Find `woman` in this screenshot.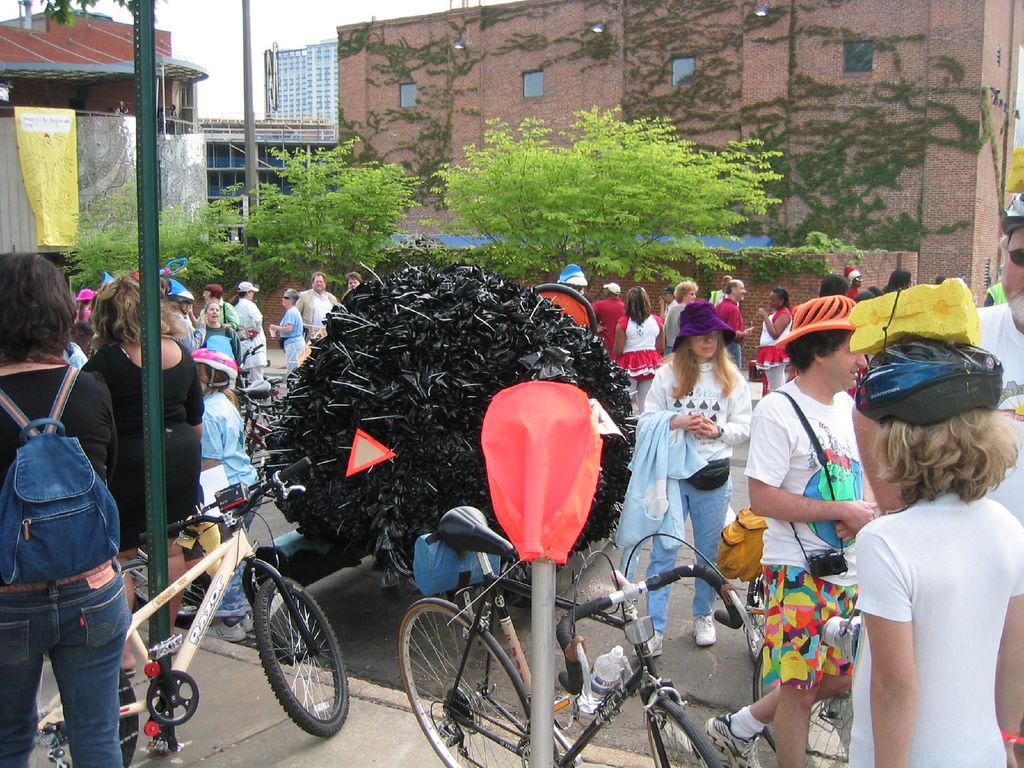
The bounding box for `woman` is detection(844, 332, 1023, 767).
